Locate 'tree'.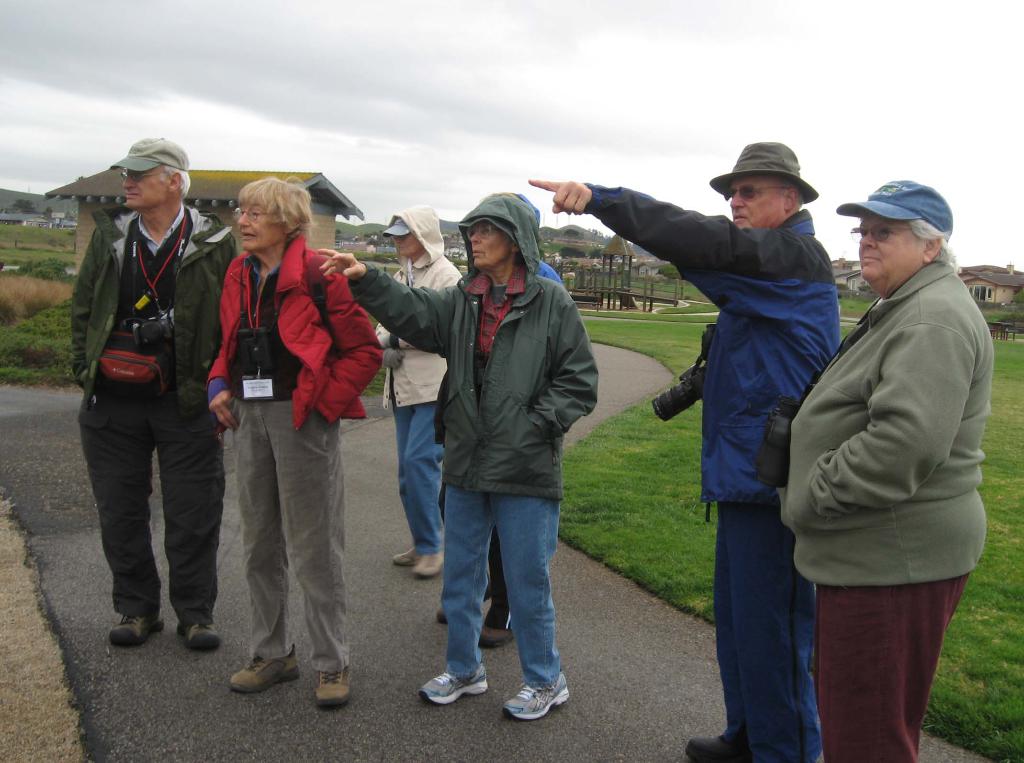
Bounding box: box=[563, 229, 583, 242].
